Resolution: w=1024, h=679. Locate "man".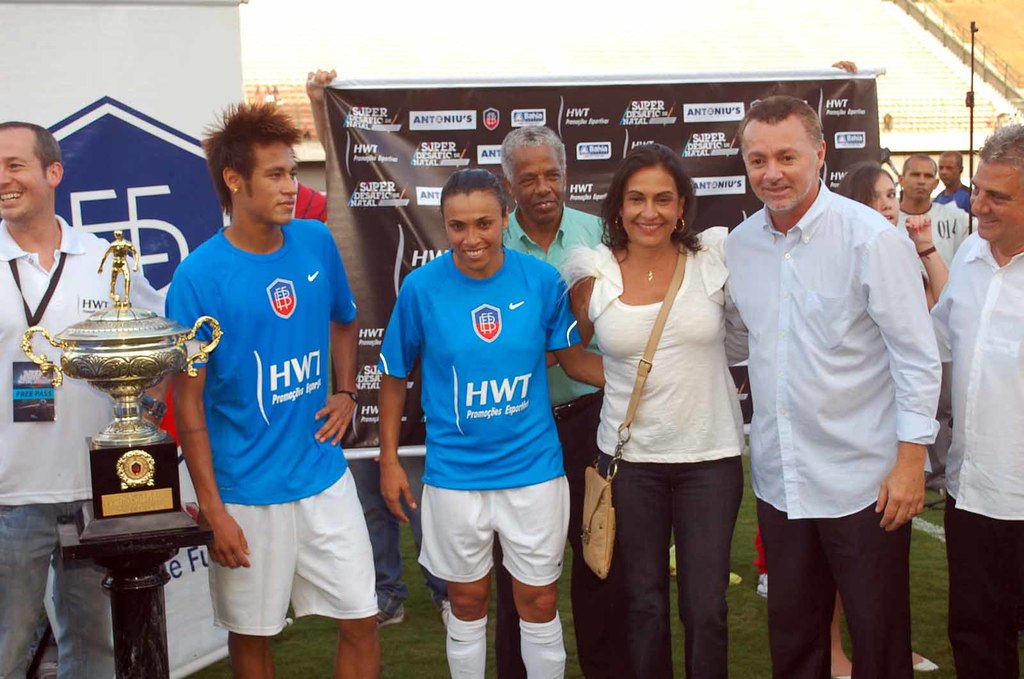
Rect(894, 150, 995, 490).
